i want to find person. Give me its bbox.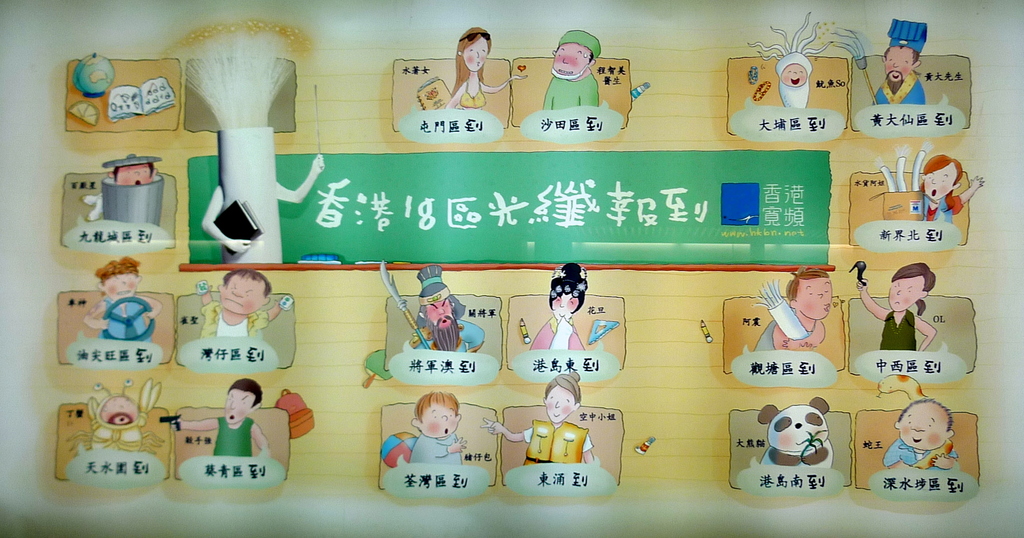
[170, 379, 270, 459].
